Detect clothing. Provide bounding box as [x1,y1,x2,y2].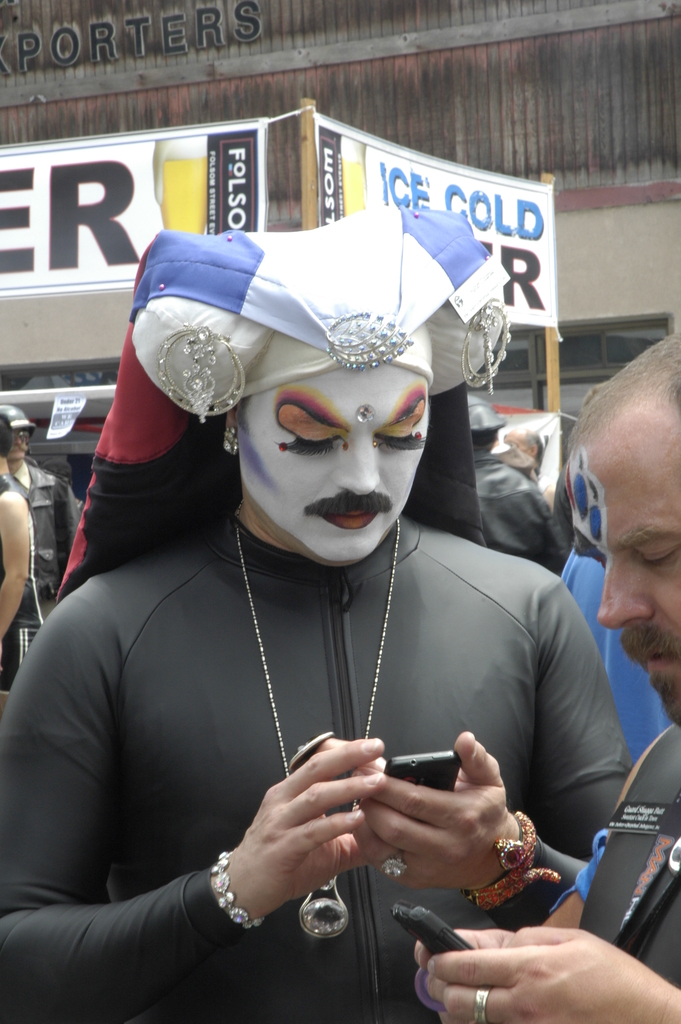
[480,442,573,567].
